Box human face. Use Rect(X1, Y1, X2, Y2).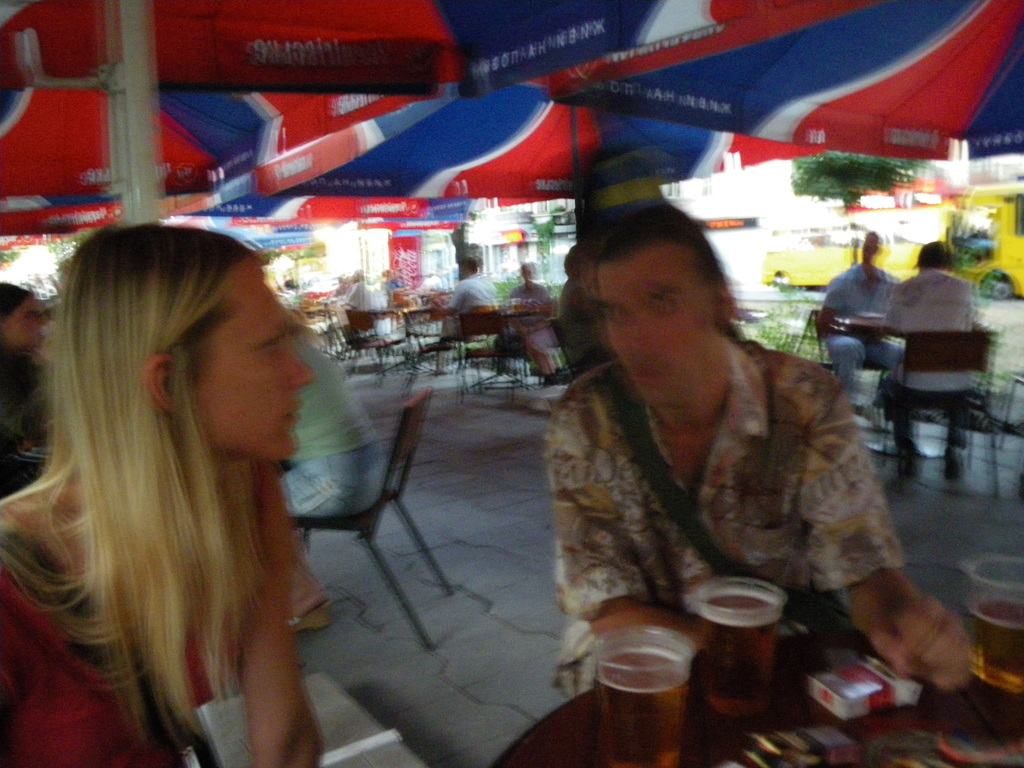
Rect(169, 265, 309, 456).
